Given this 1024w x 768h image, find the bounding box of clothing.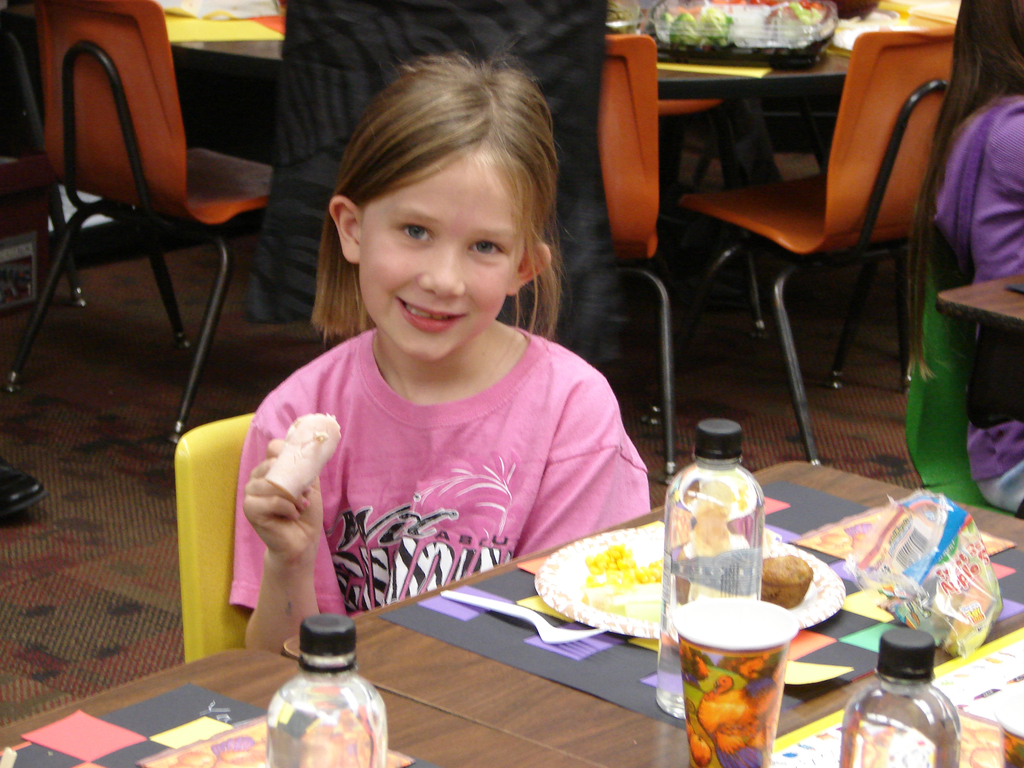
l=230, t=283, r=637, b=651.
